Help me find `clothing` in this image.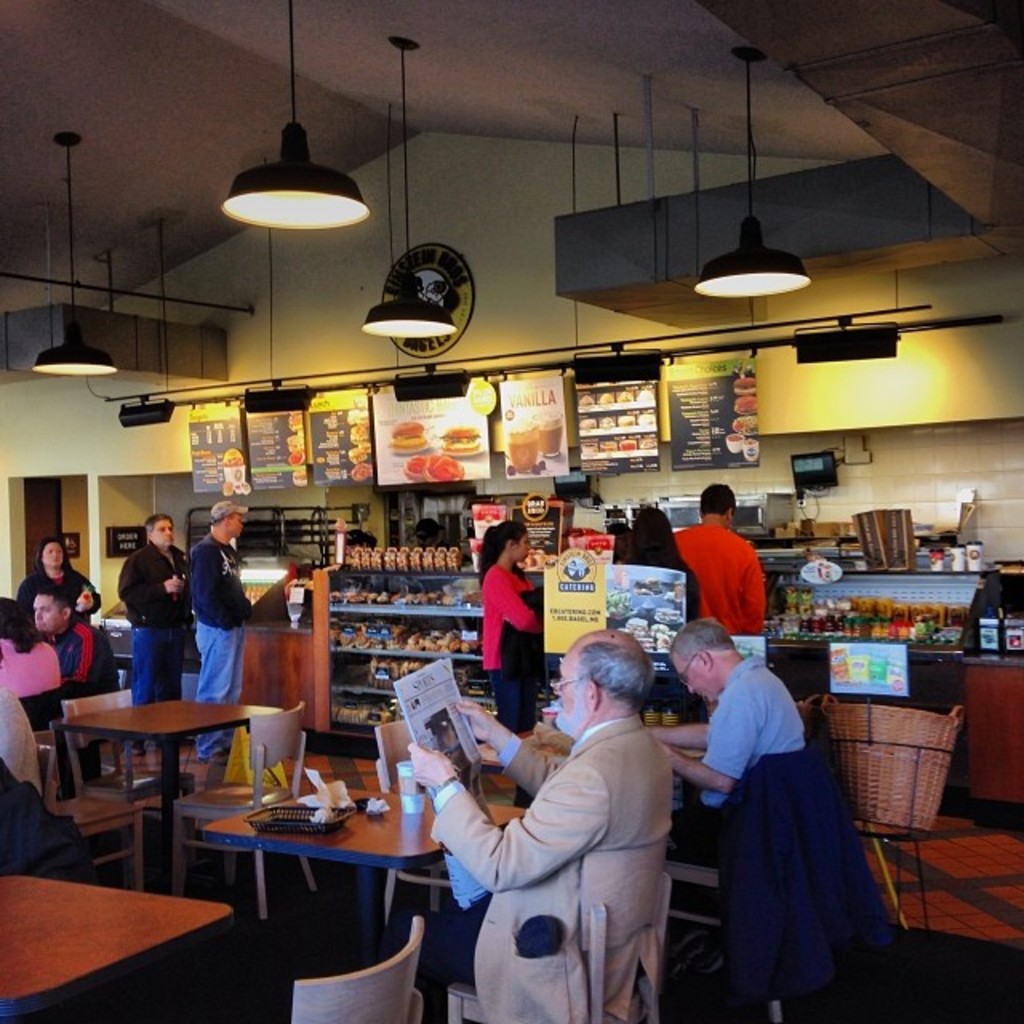
Found it: region(482, 566, 542, 730).
